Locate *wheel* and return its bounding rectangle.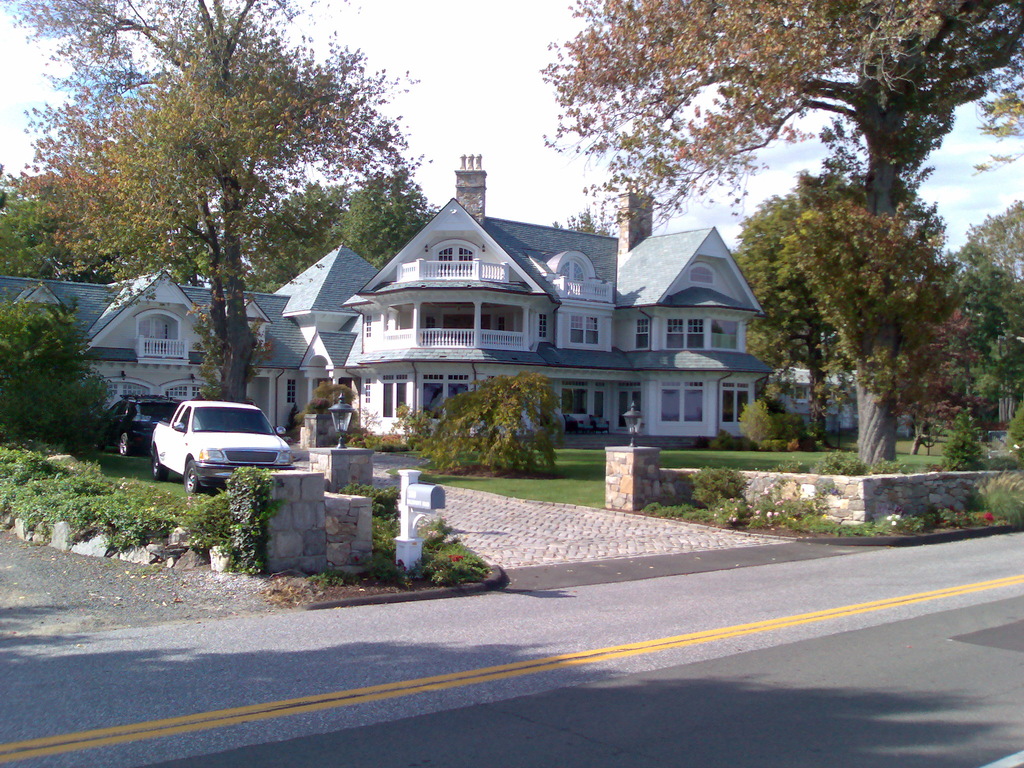
154:452:168:484.
